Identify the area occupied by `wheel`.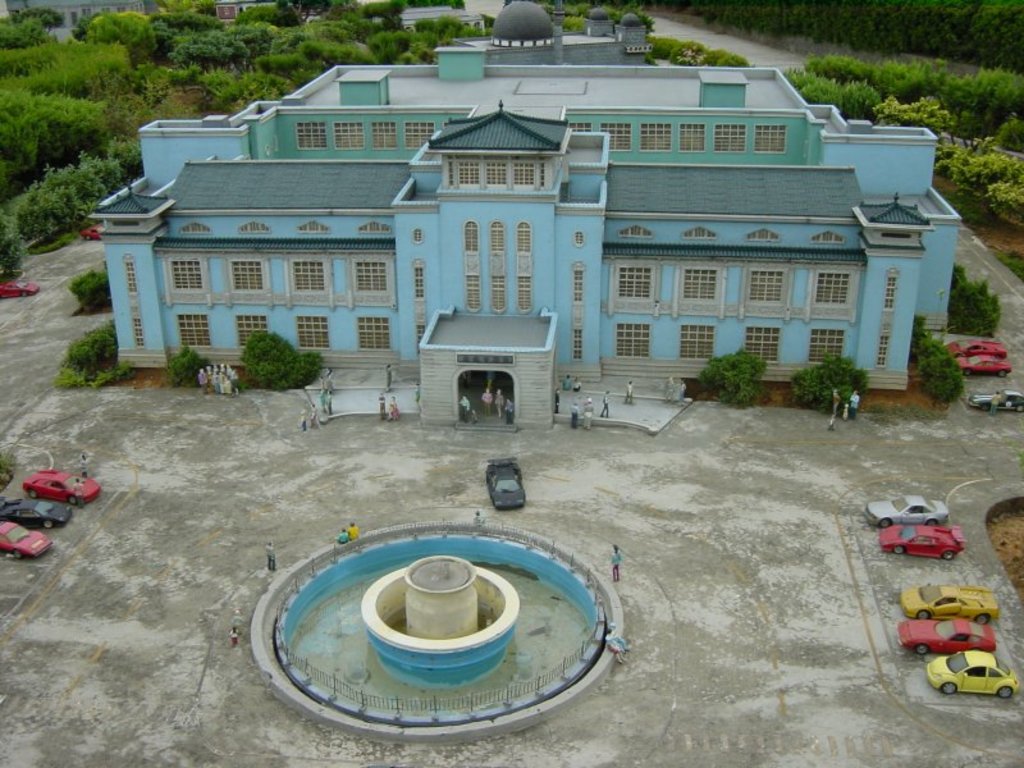
Area: pyautogui.locateOnScreen(943, 549, 956, 562).
